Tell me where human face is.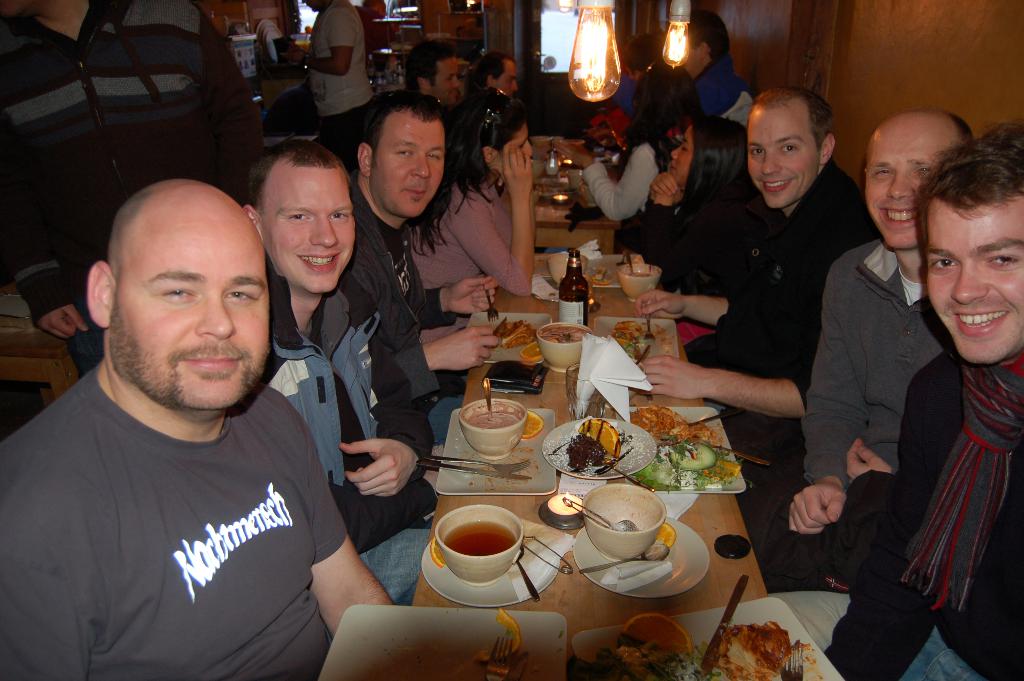
human face is at bbox(300, 0, 326, 14).
